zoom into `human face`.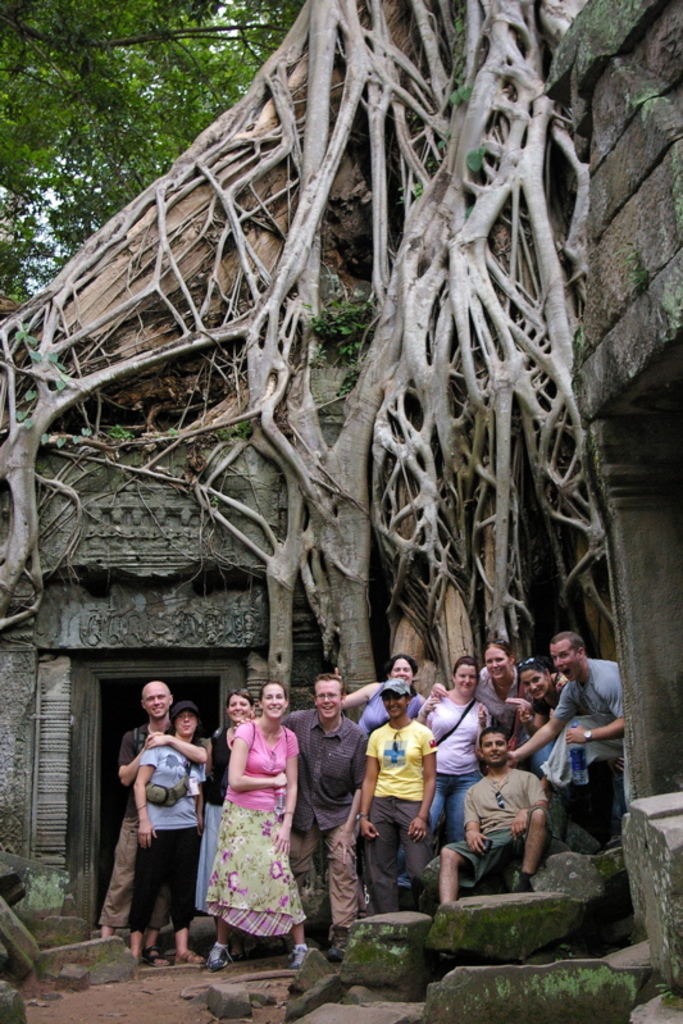
Zoom target: x1=226, y1=695, x2=249, y2=722.
